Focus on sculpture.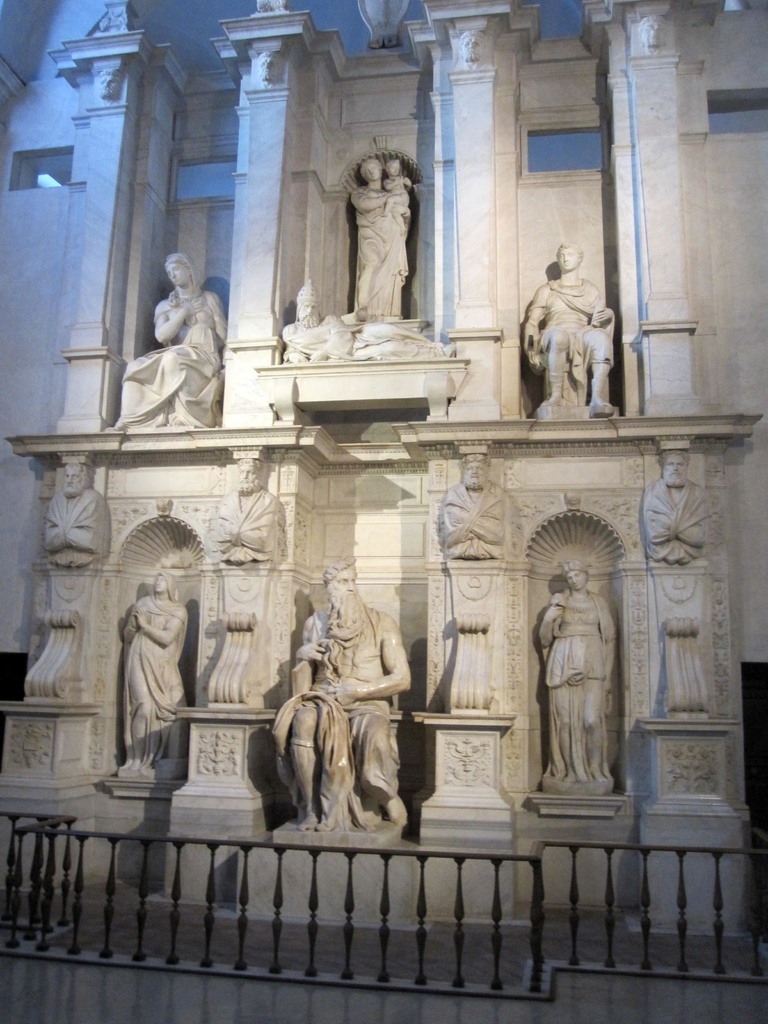
Focused at [346,153,409,326].
